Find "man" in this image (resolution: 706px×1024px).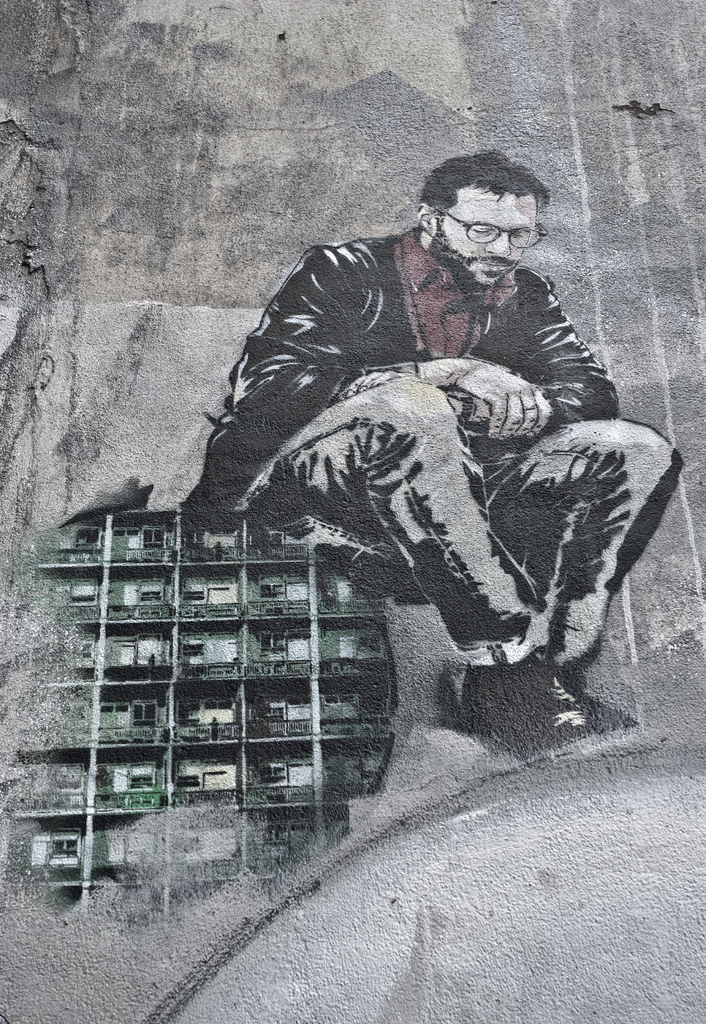
rect(204, 153, 683, 755).
